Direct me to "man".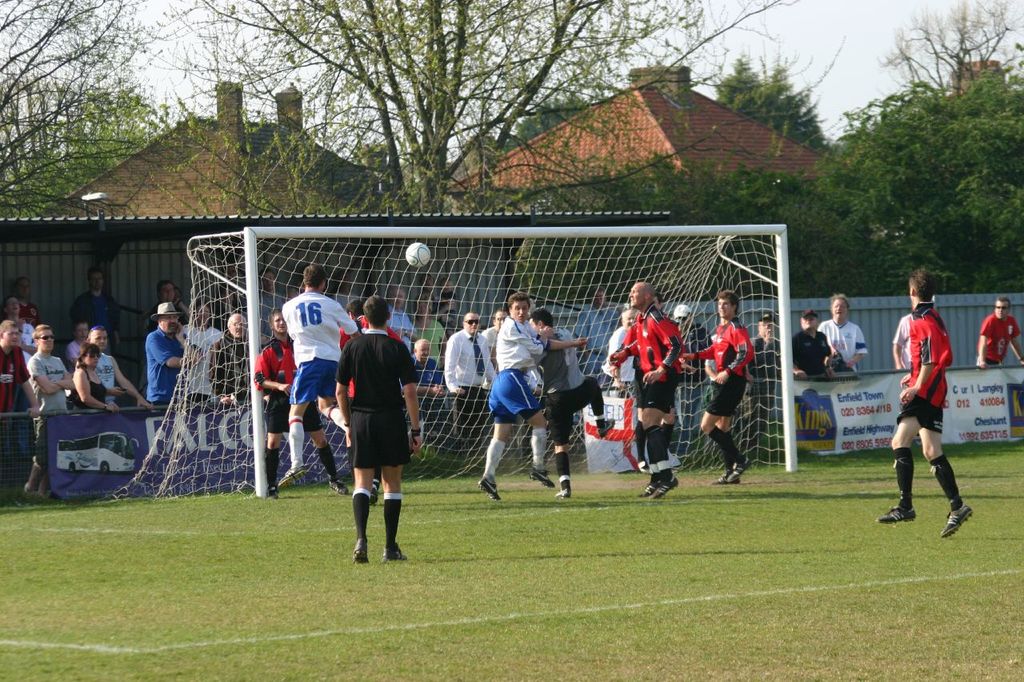
Direction: <region>883, 269, 977, 536</region>.
